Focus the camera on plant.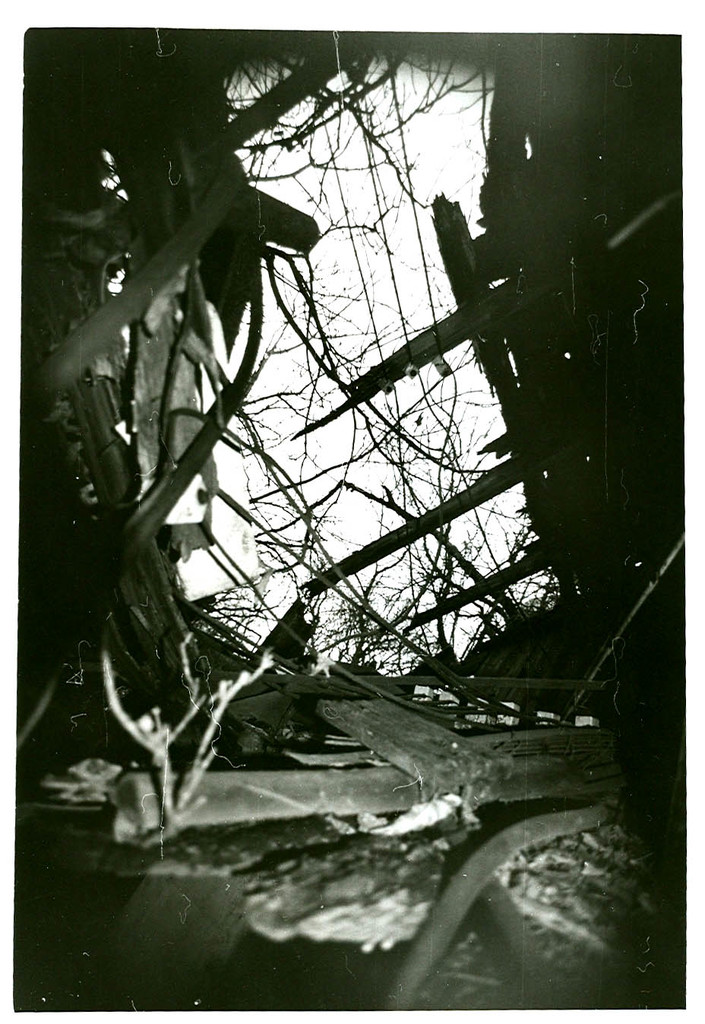
Focus region: (left=18, top=30, right=685, bottom=1010).
